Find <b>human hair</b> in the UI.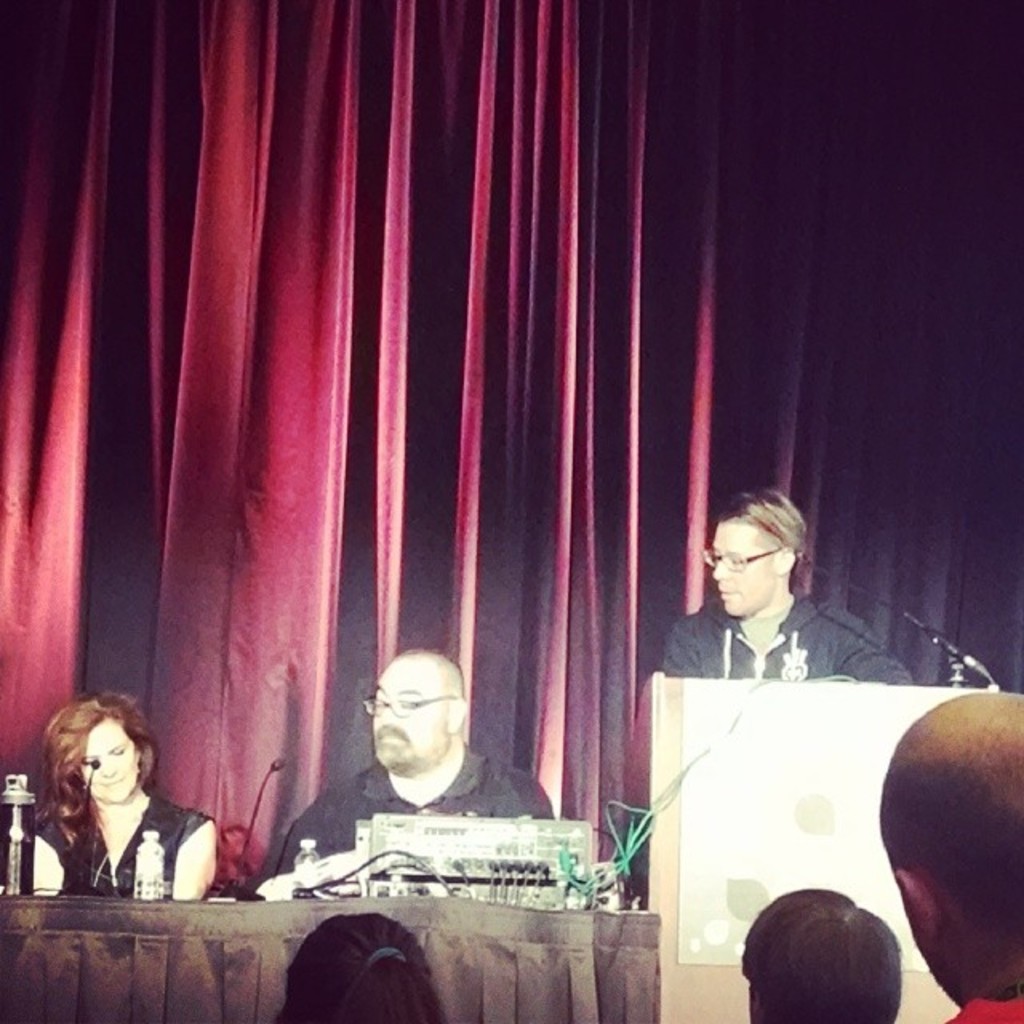
UI element at crop(272, 902, 450, 1022).
